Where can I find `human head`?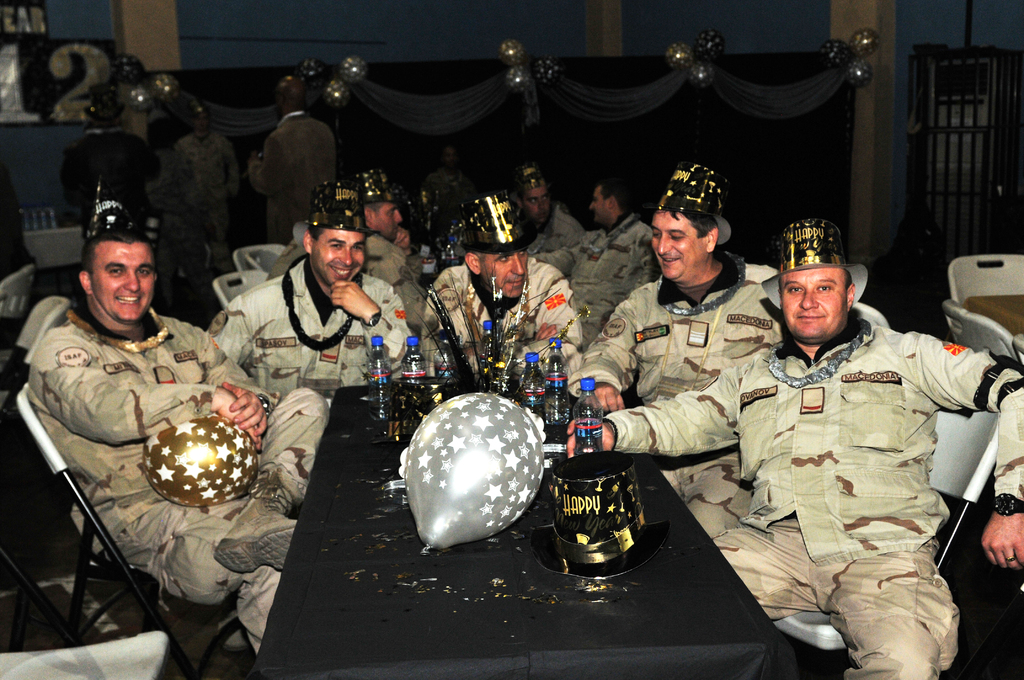
You can find it at {"left": 588, "top": 179, "right": 627, "bottom": 224}.
